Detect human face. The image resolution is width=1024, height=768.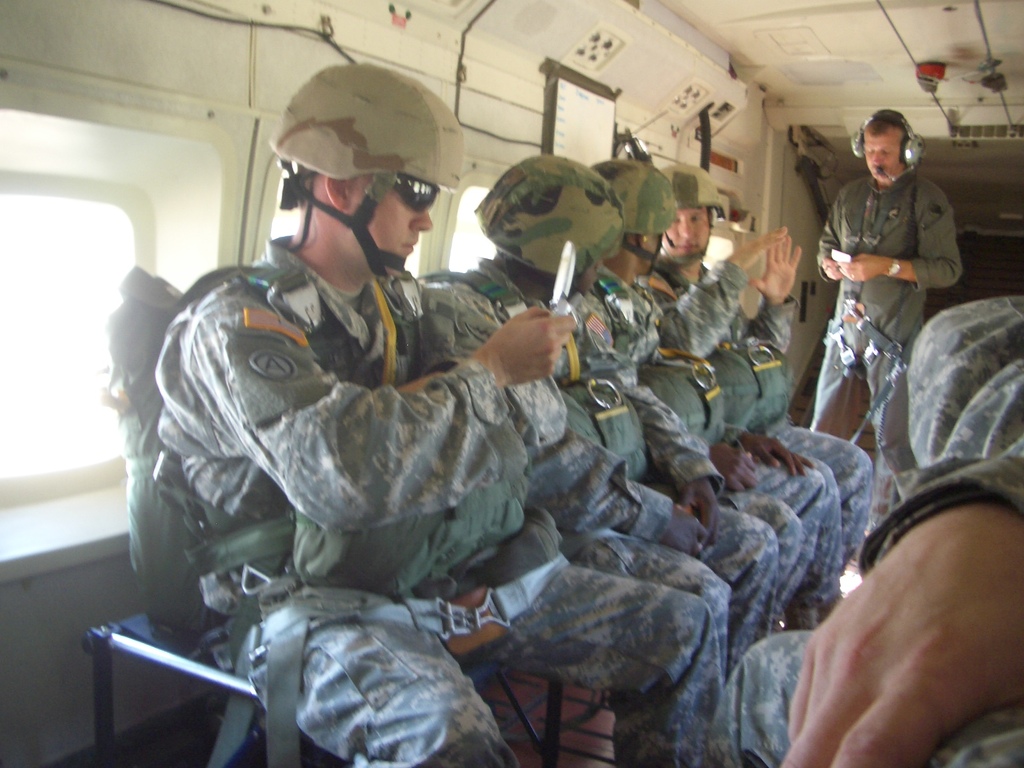
BBox(348, 177, 434, 257).
